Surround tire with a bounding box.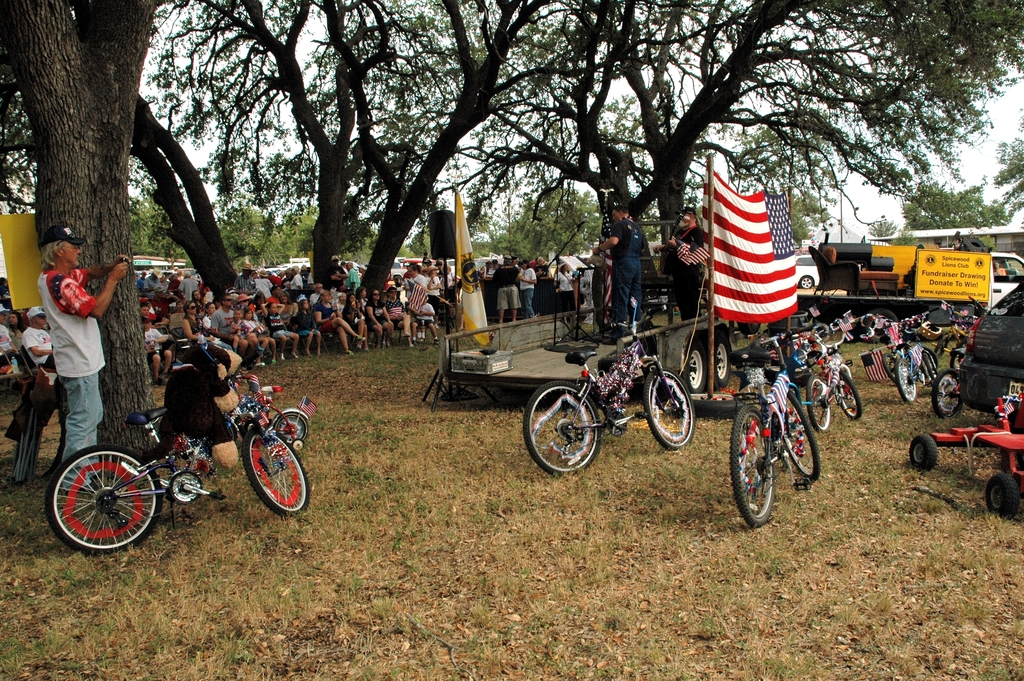
region(883, 348, 895, 383).
